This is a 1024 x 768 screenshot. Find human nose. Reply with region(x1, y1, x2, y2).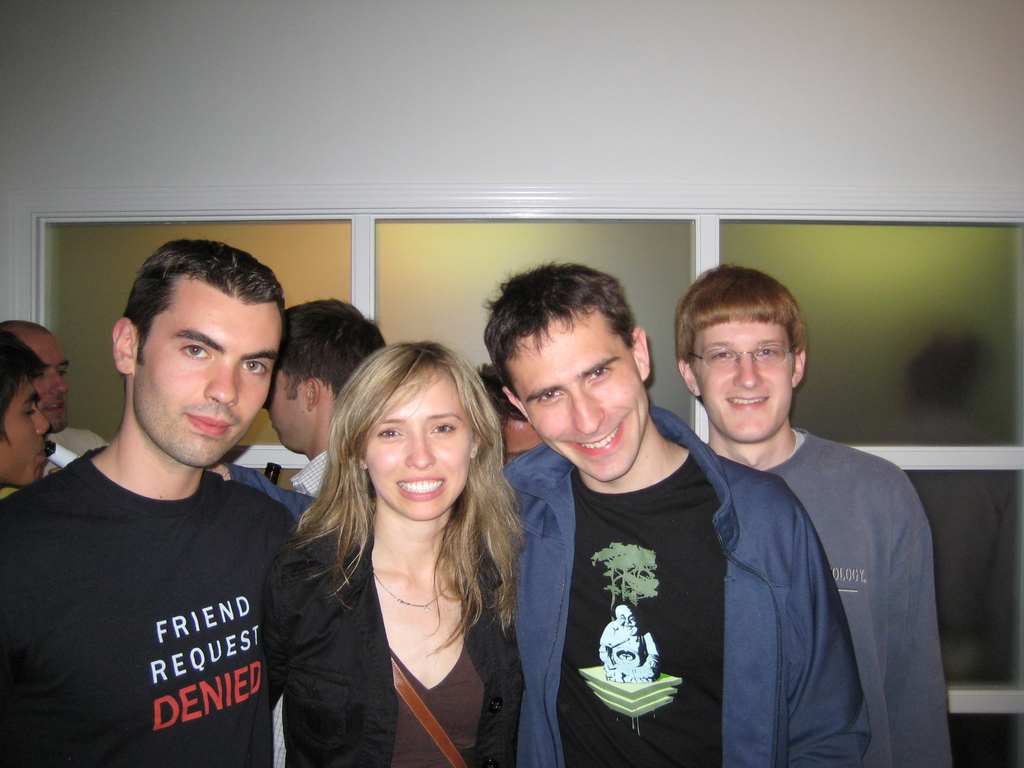
region(731, 357, 764, 388).
